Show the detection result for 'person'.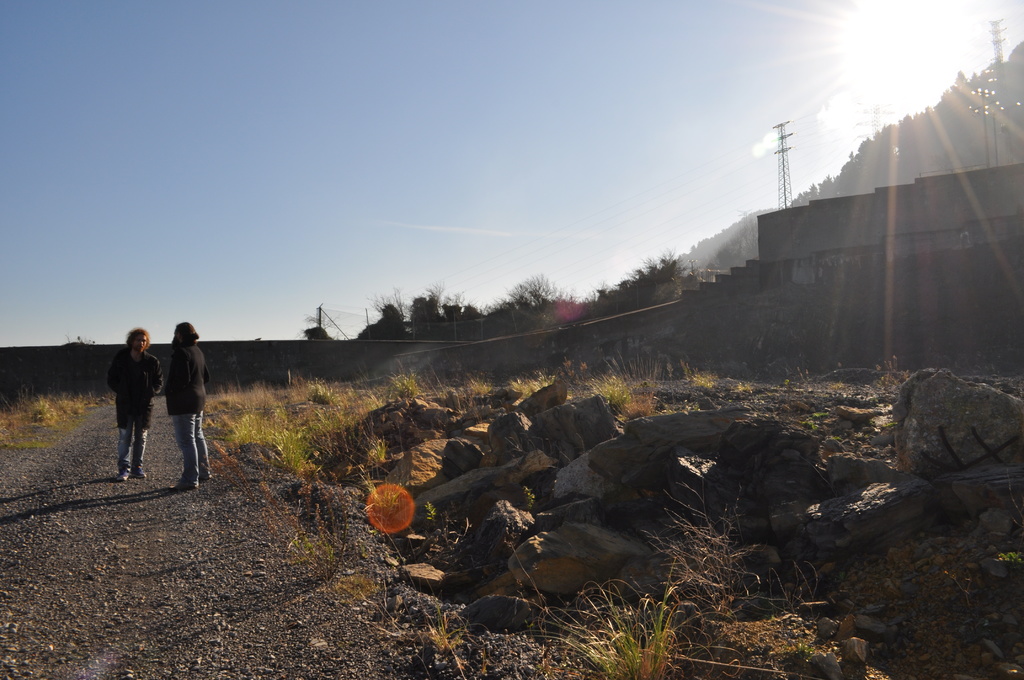
locate(102, 325, 151, 474).
